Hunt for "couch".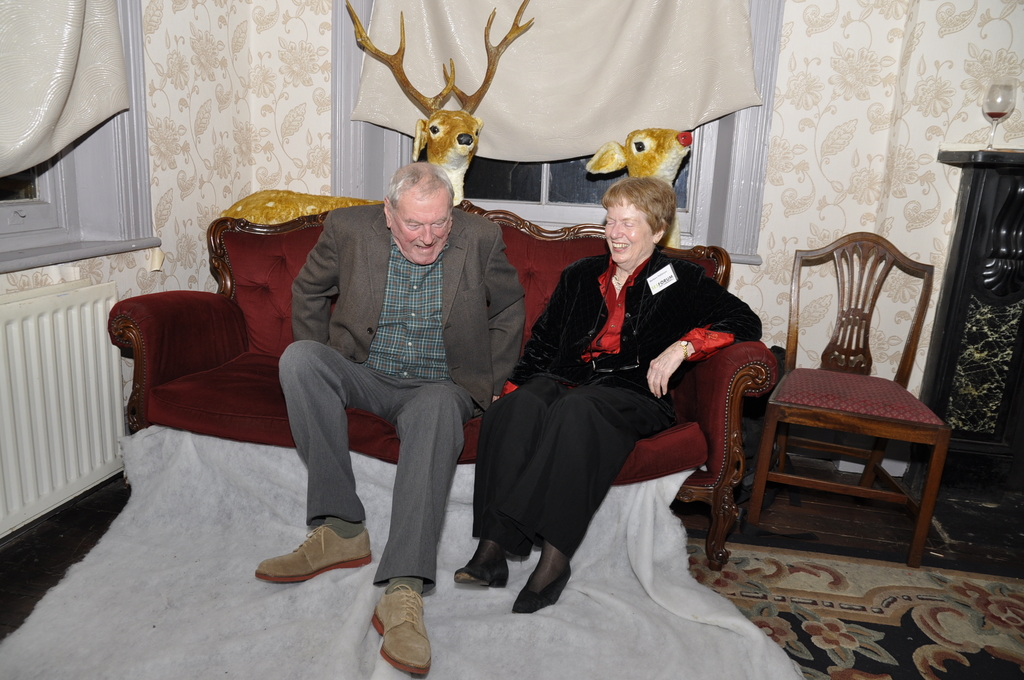
Hunted down at [108, 186, 741, 608].
